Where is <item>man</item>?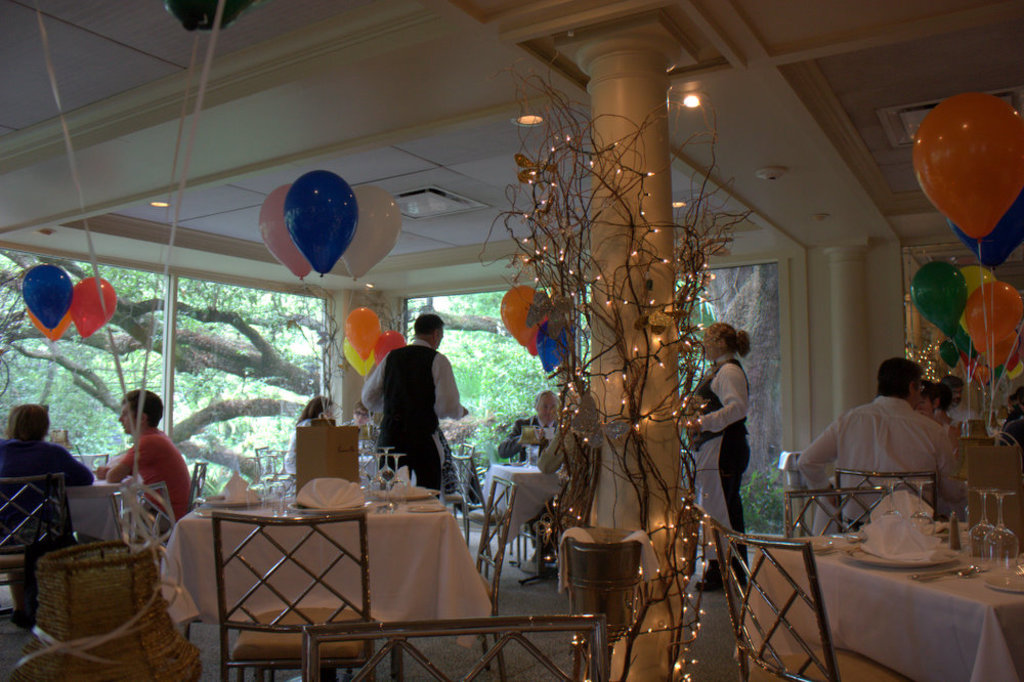
select_region(96, 383, 191, 553).
